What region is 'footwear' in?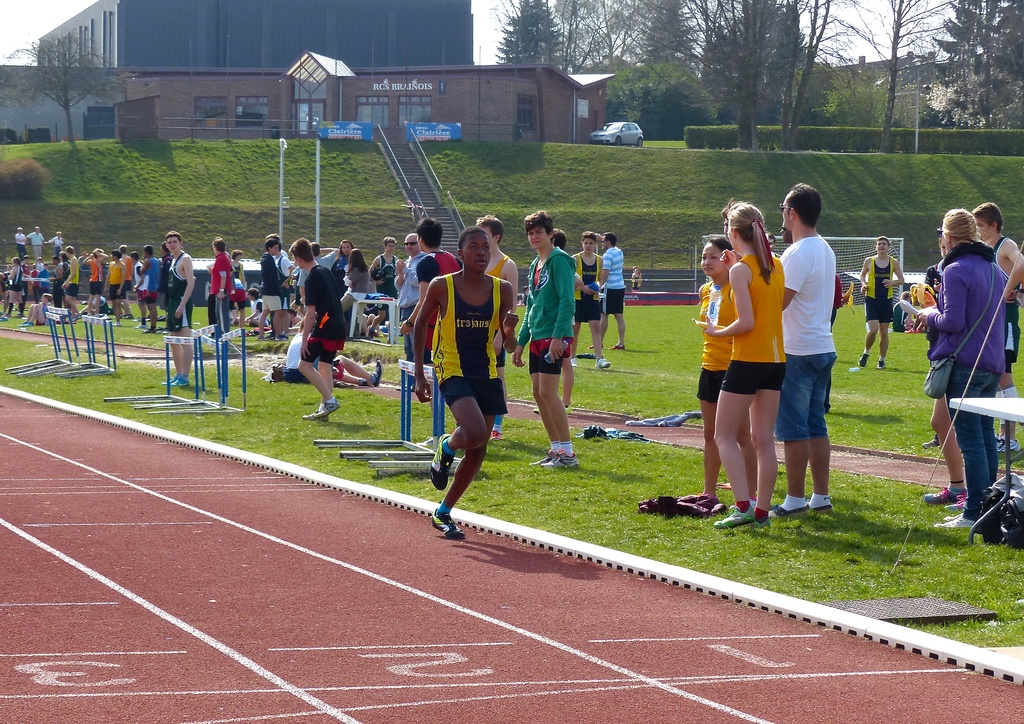
<bbox>943, 510, 963, 521</bbox>.
